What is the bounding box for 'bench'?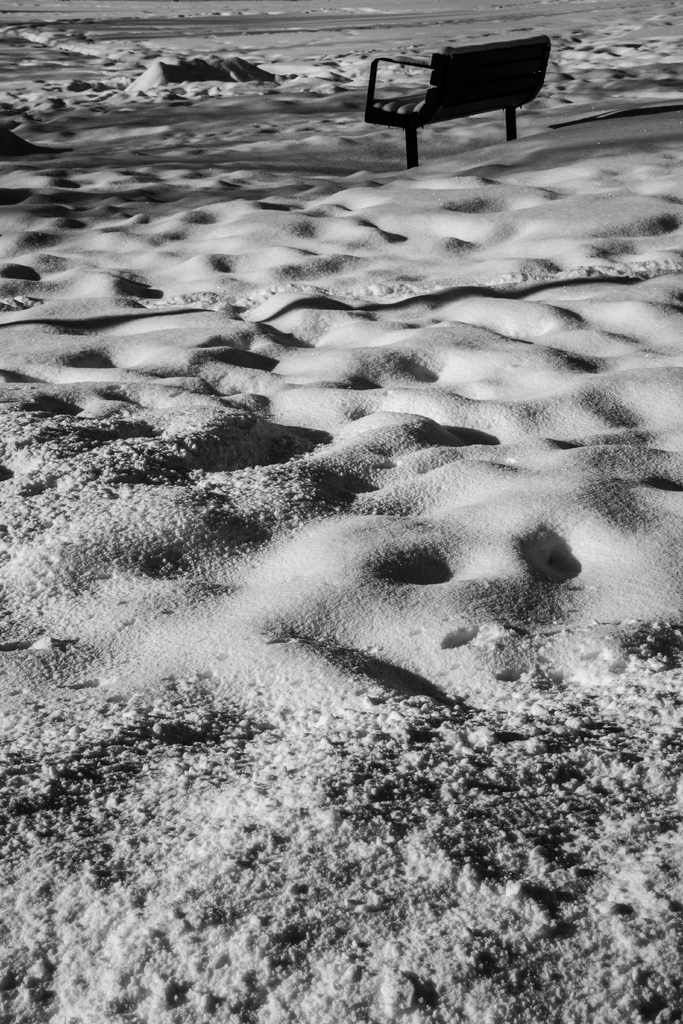
(350,19,555,159).
